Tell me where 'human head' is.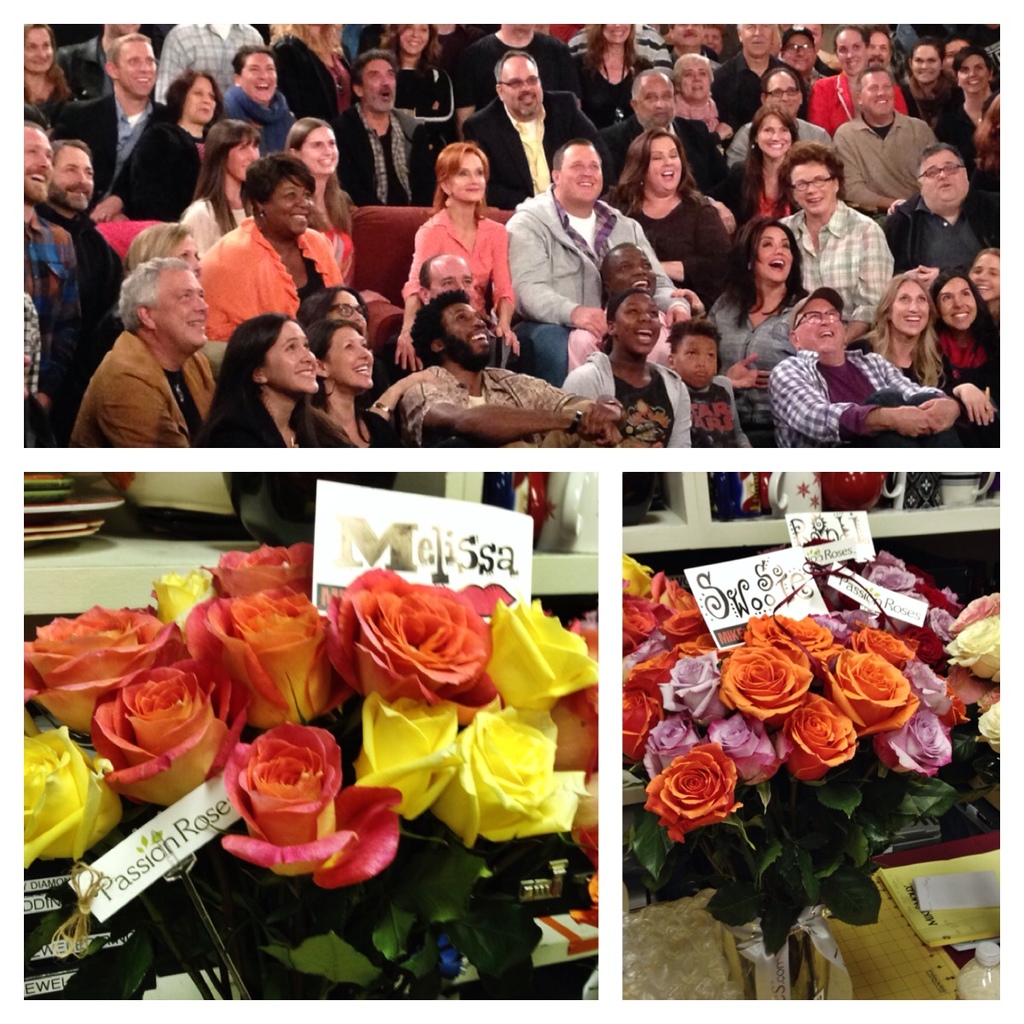
'human head' is at 937:270:980:329.
